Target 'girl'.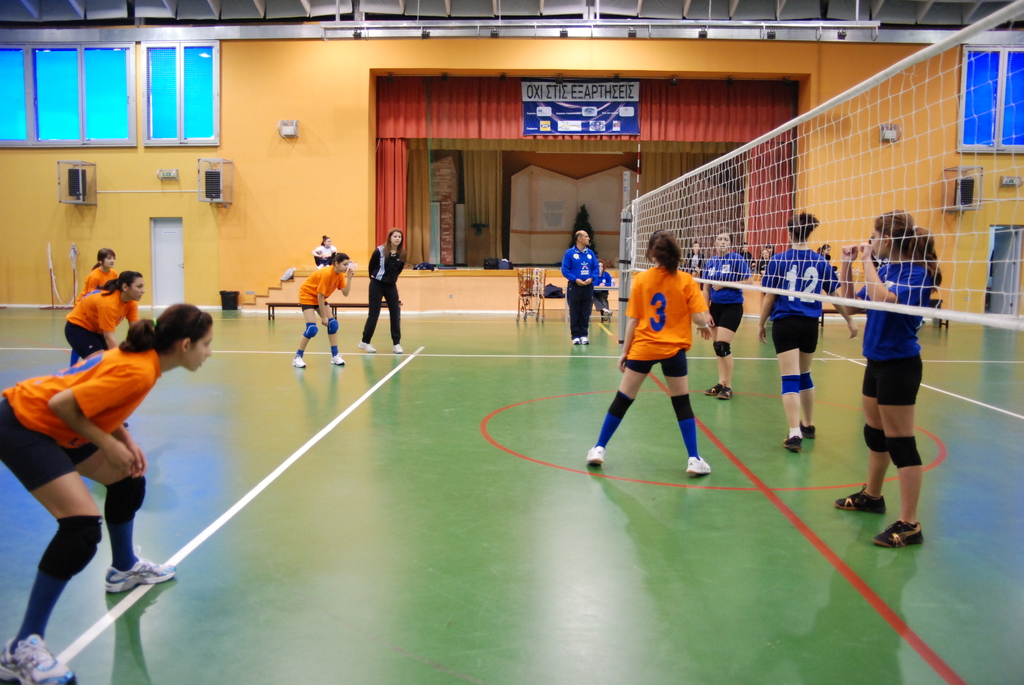
Target region: pyautogui.locateOnScreen(84, 246, 120, 296).
